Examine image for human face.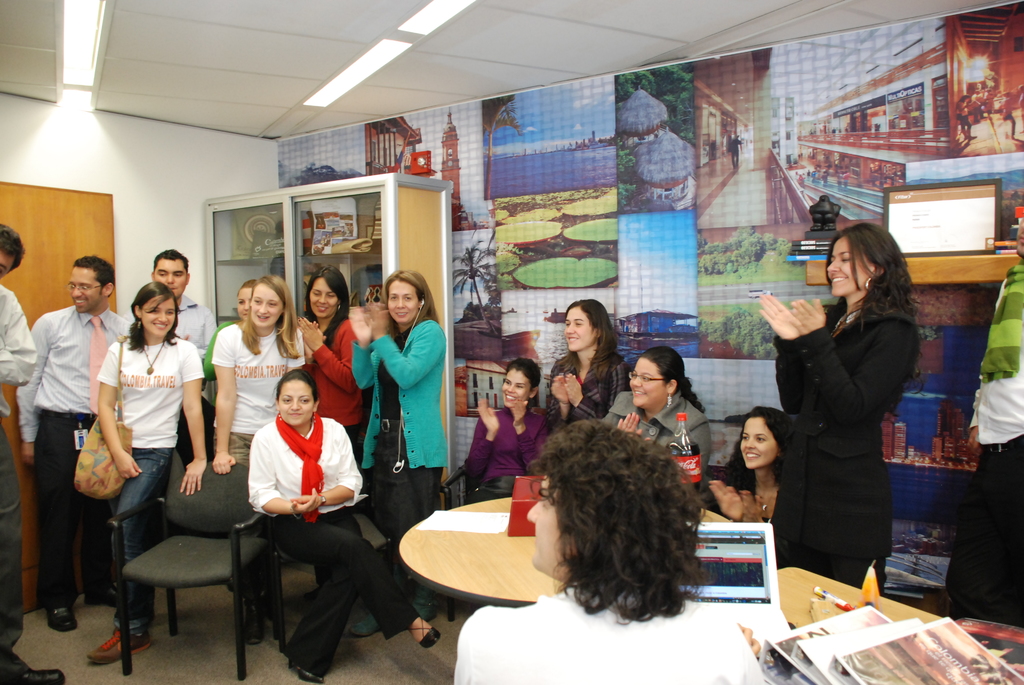
Examination result: box=[0, 245, 16, 280].
